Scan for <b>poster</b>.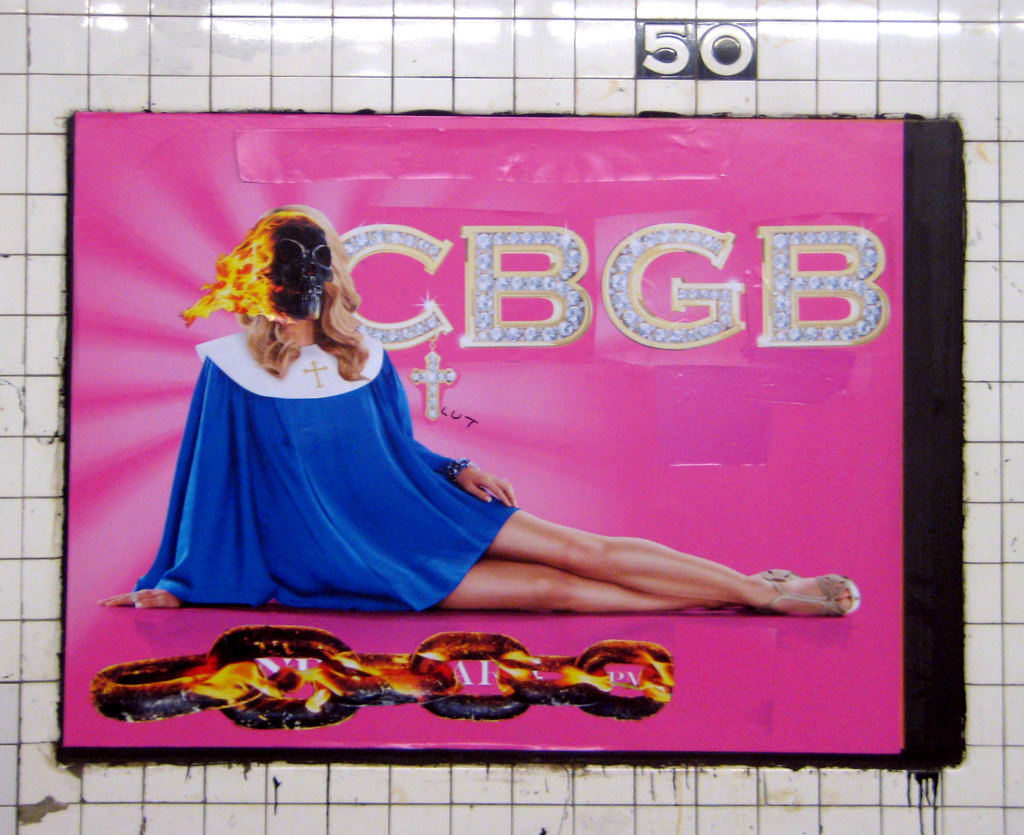
Scan result: left=69, top=103, right=906, bottom=750.
